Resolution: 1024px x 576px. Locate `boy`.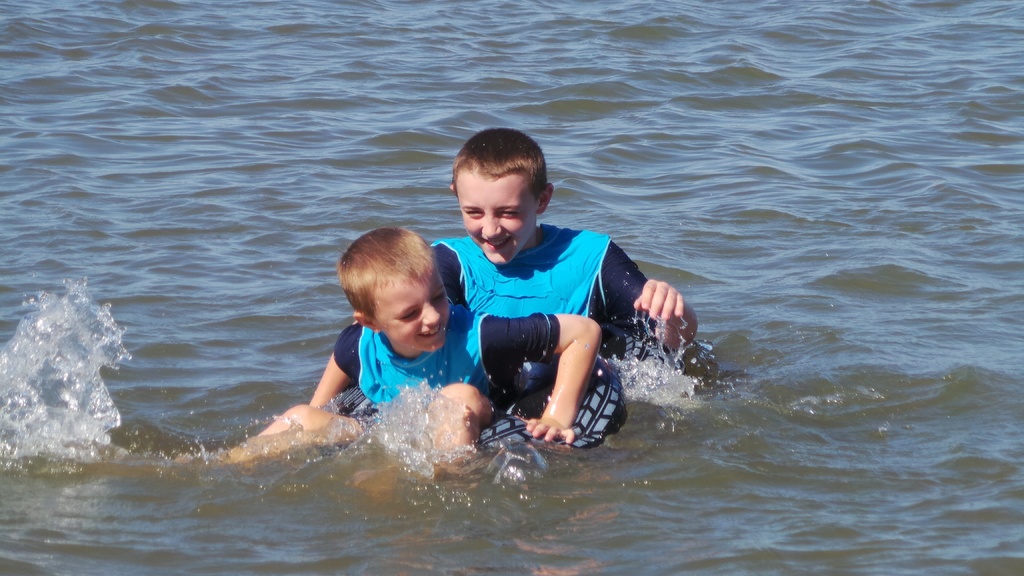
x1=250, y1=229, x2=600, y2=439.
